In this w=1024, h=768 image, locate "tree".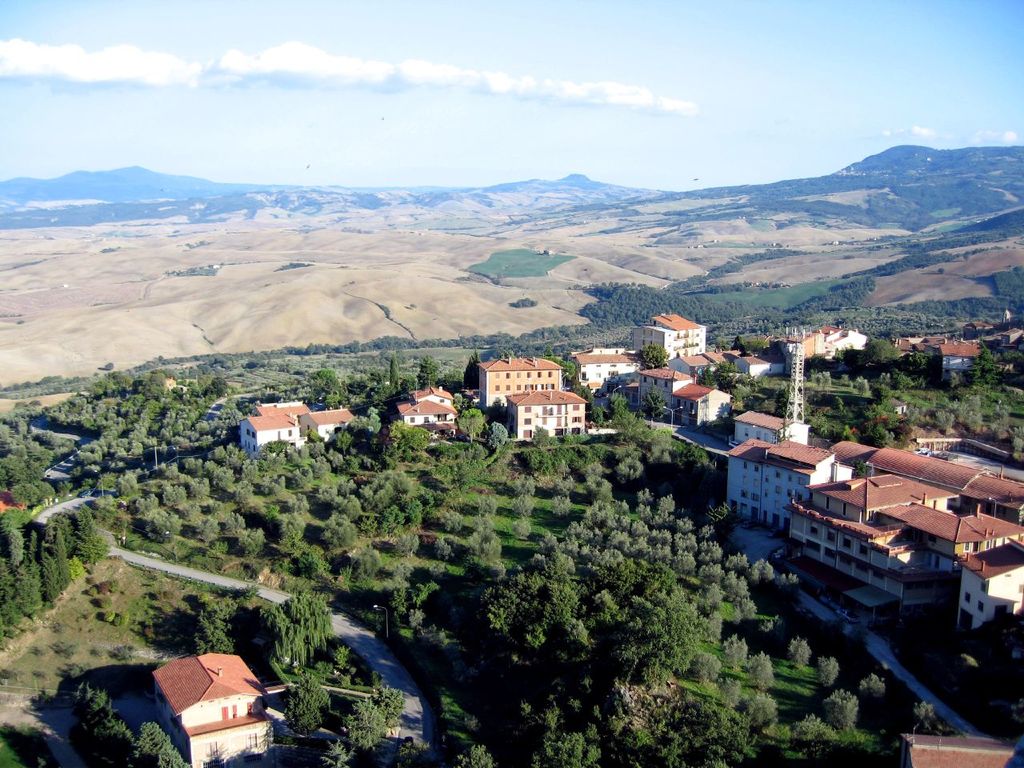
Bounding box: x1=822, y1=658, x2=848, y2=698.
